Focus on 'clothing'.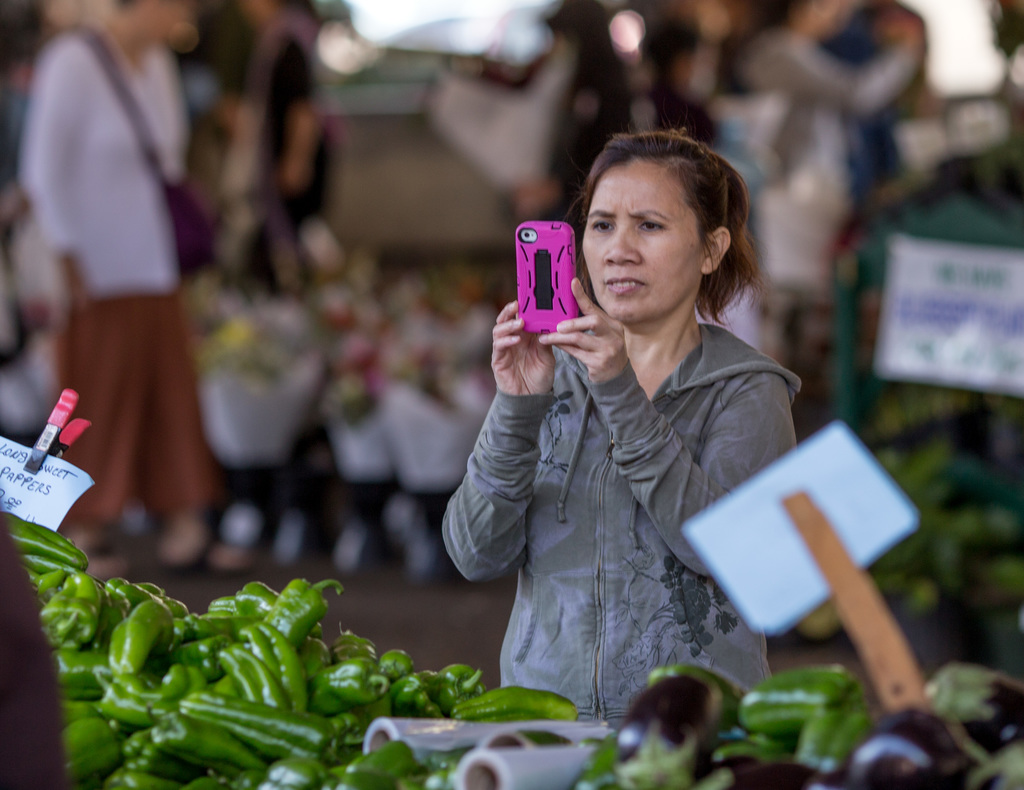
Focused at 444,232,801,731.
